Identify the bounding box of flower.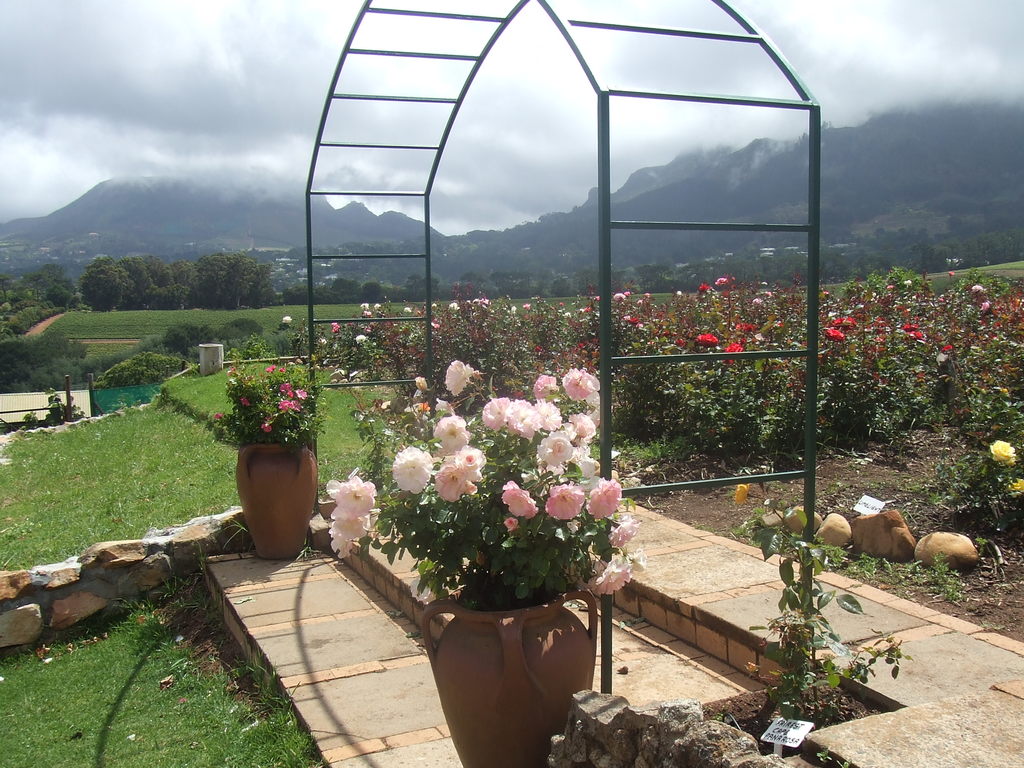
[972, 284, 981, 292].
